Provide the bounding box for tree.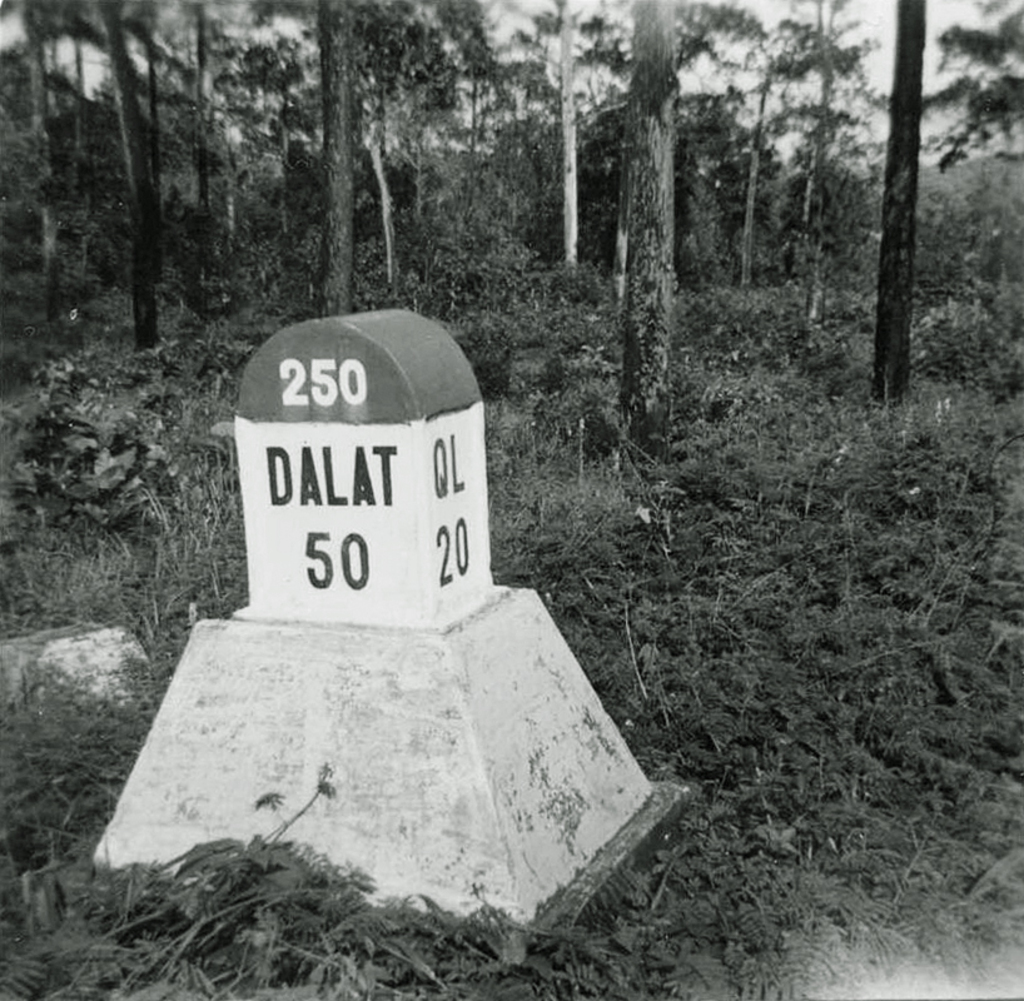
l=622, t=0, r=767, b=410.
